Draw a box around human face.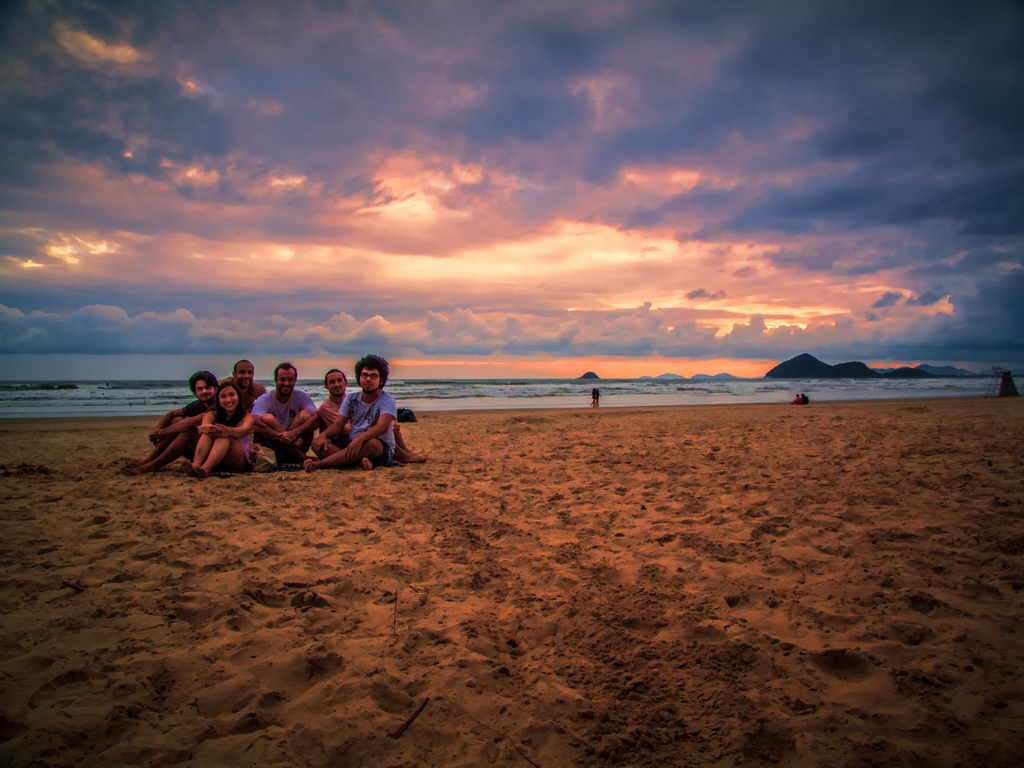
[left=275, top=363, right=297, bottom=397].
